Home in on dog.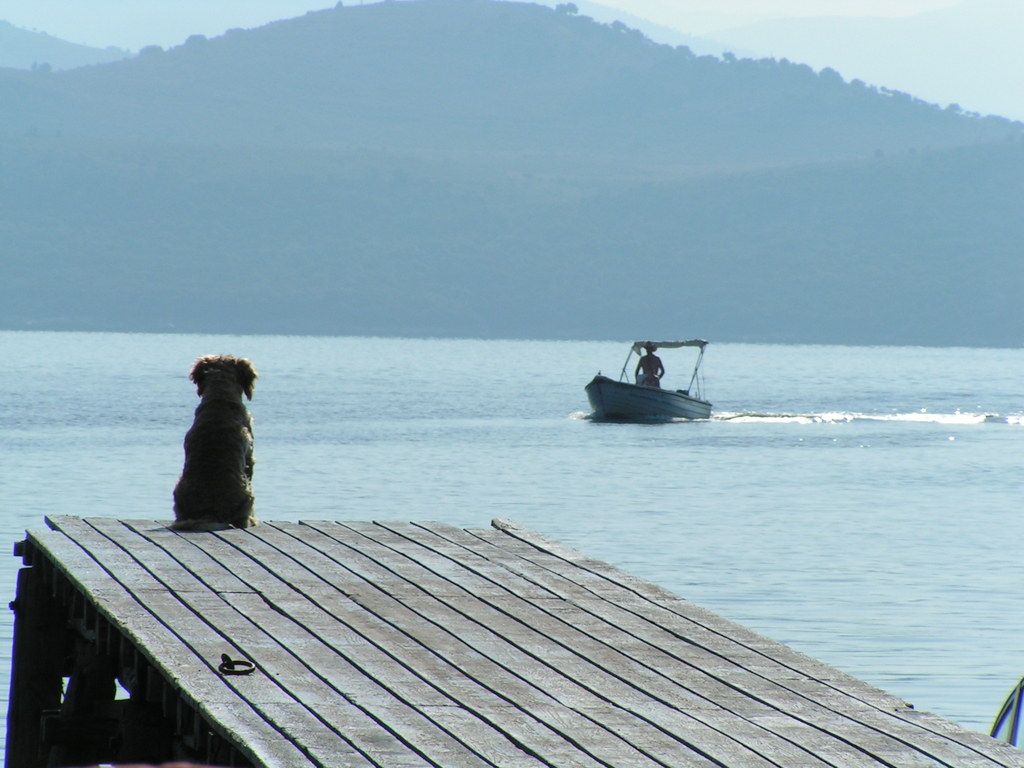
Homed in at 169:357:262:531.
